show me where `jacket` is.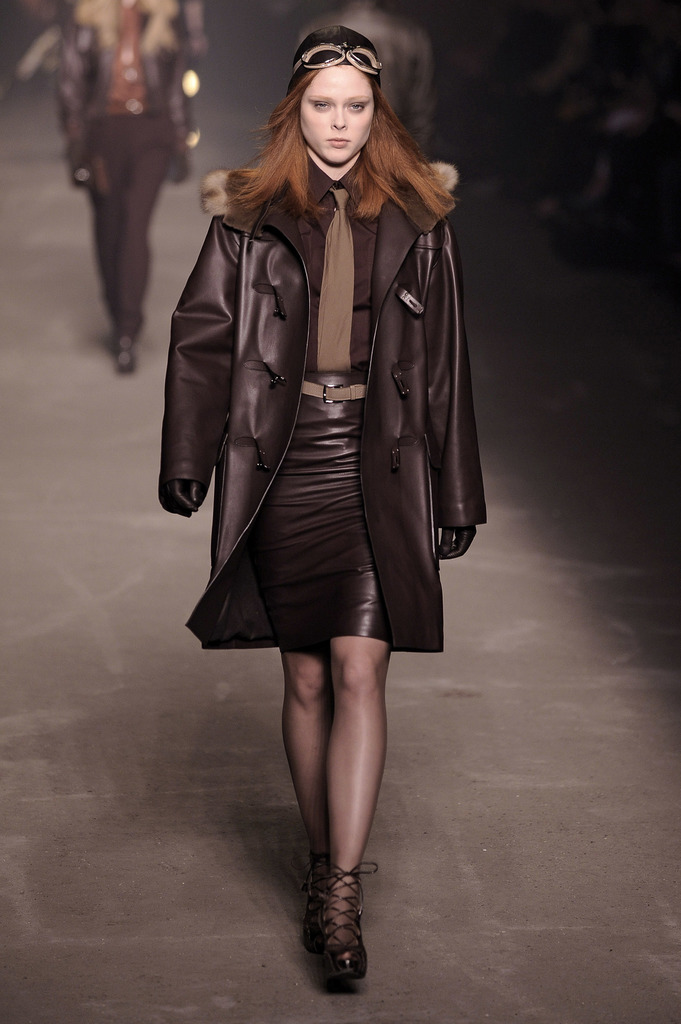
`jacket` is at bbox=(168, 90, 488, 532).
